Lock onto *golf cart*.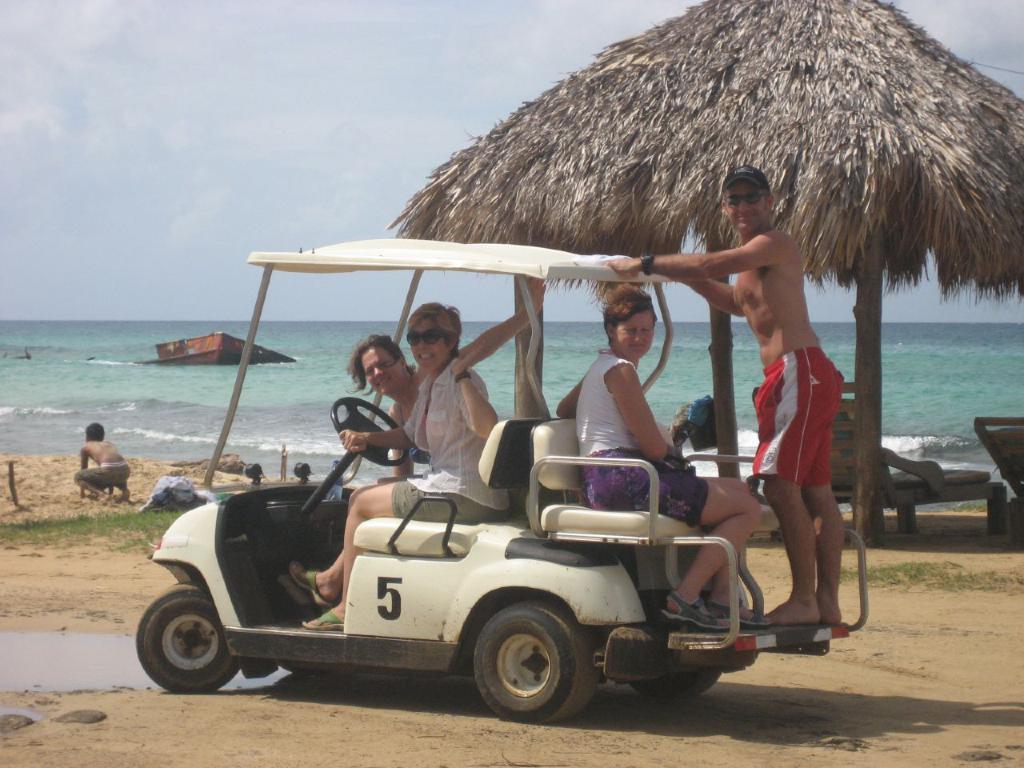
Locked: 133,237,869,725.
